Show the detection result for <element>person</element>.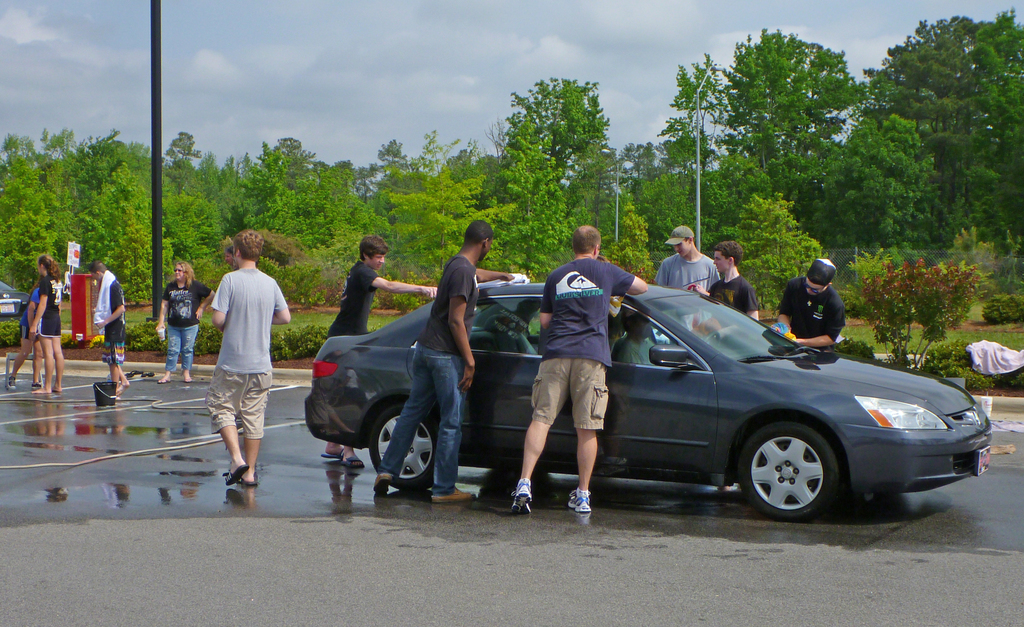
box(191, 229, 278, 514).
